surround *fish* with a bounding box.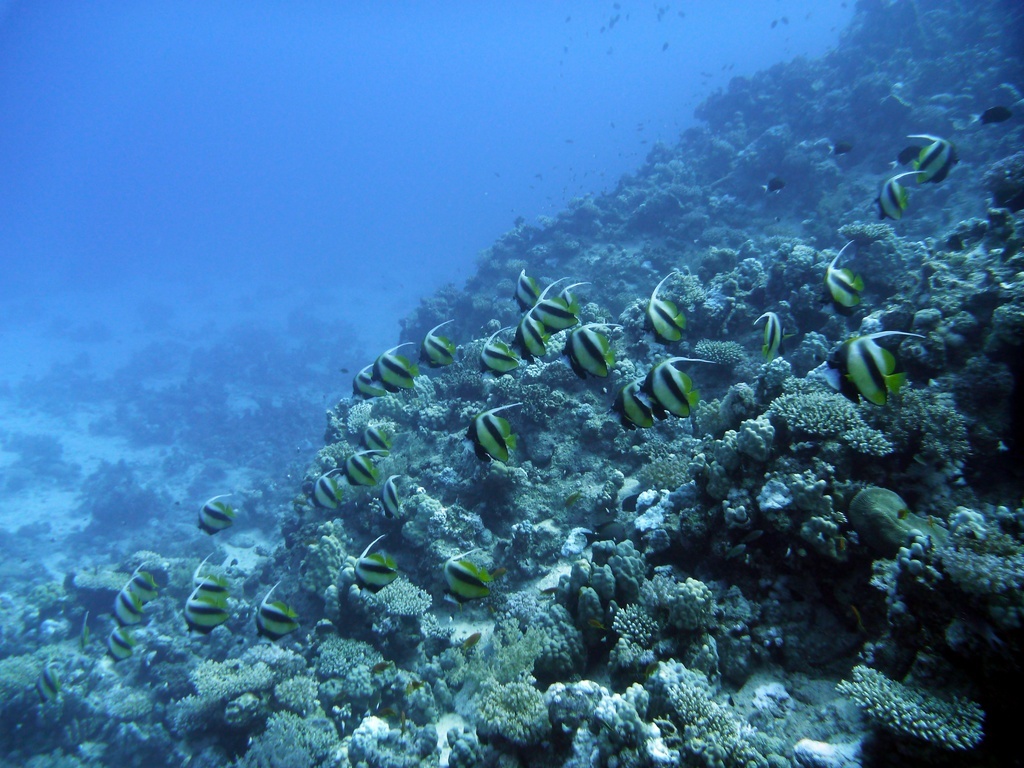
detection(612, 380, 665, 434).
